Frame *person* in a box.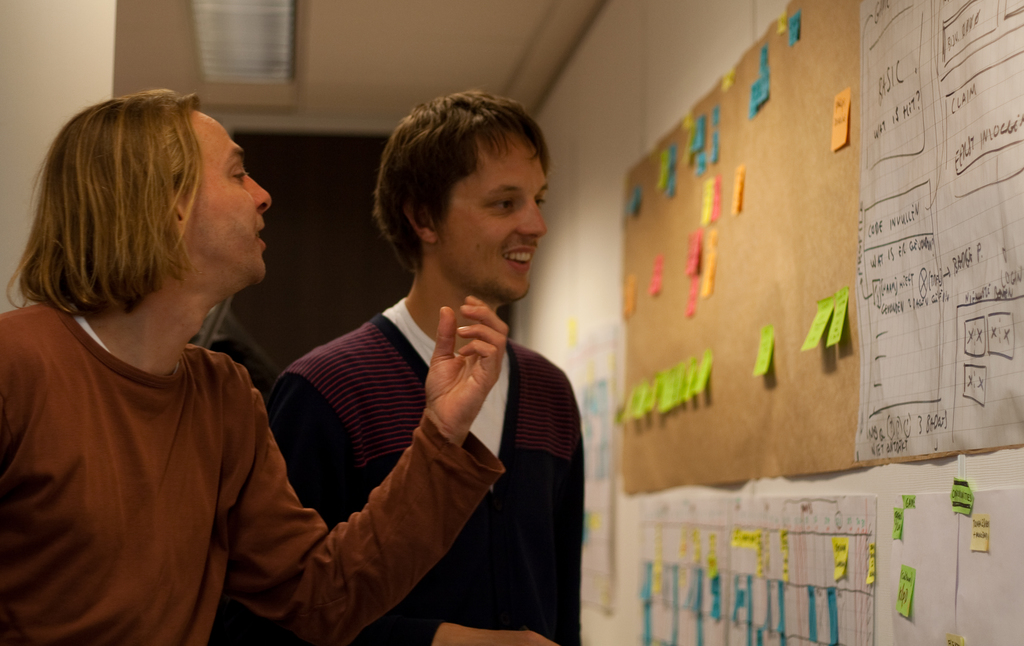
(0, 84, 504, 645).
